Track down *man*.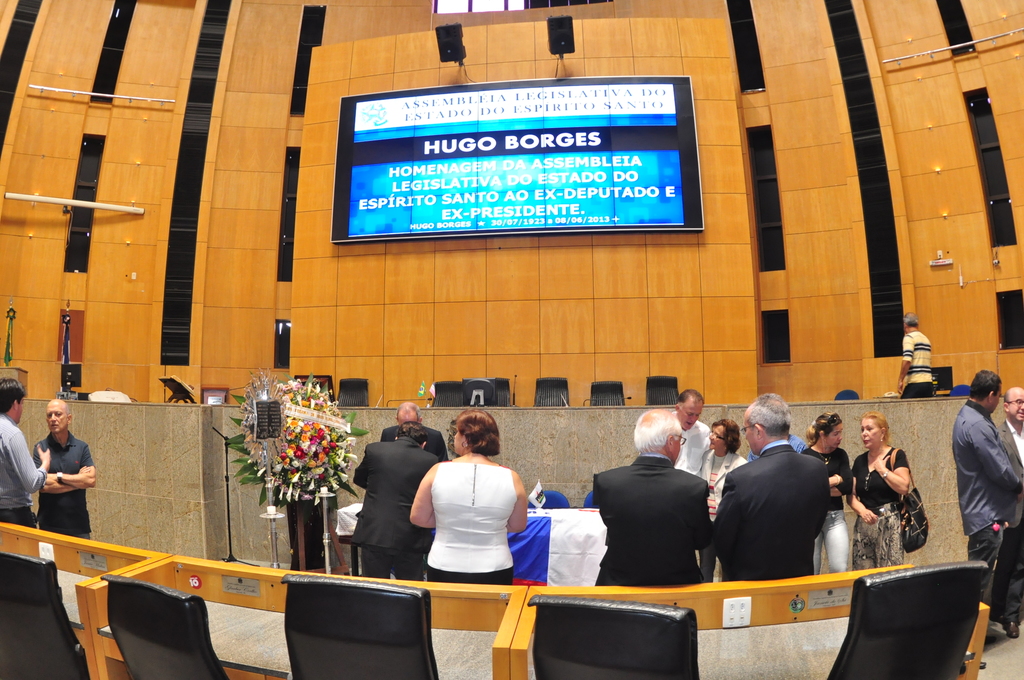
Tracked to crop(0, 376, 54, 530).
